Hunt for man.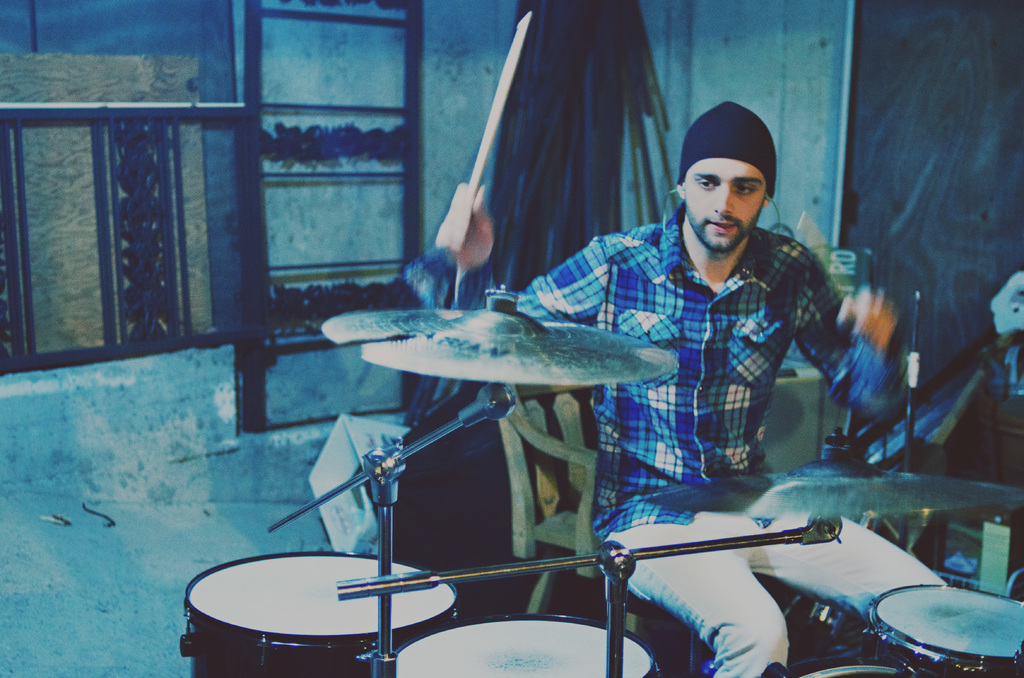
Hunted down at box=[401, 100, 916, 677].
